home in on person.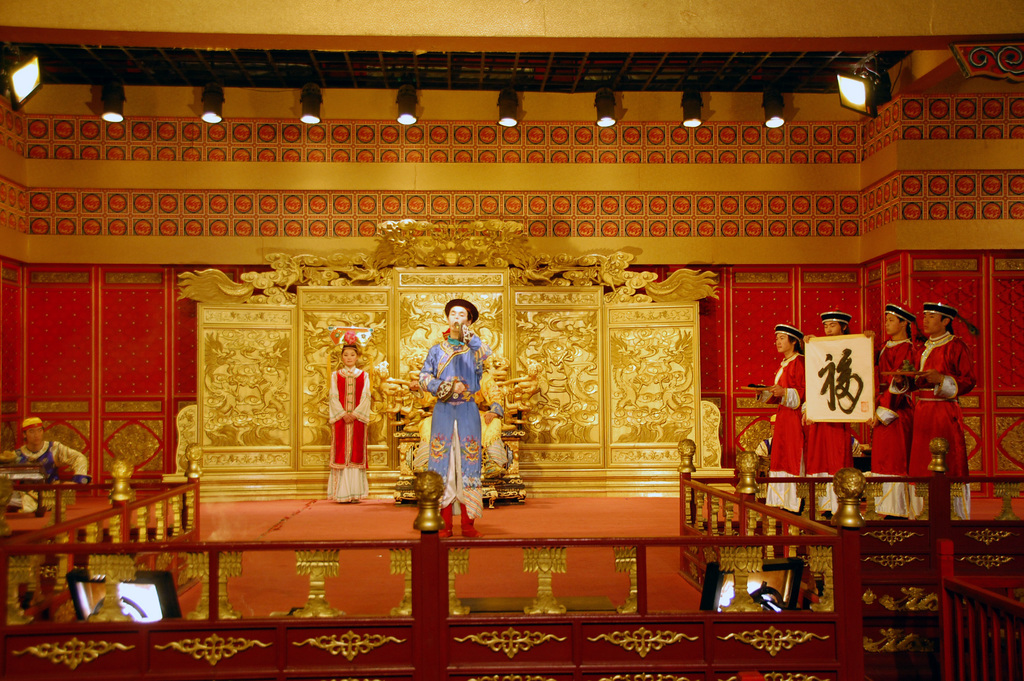
Homed in at region(415, 306, 483, 544).
